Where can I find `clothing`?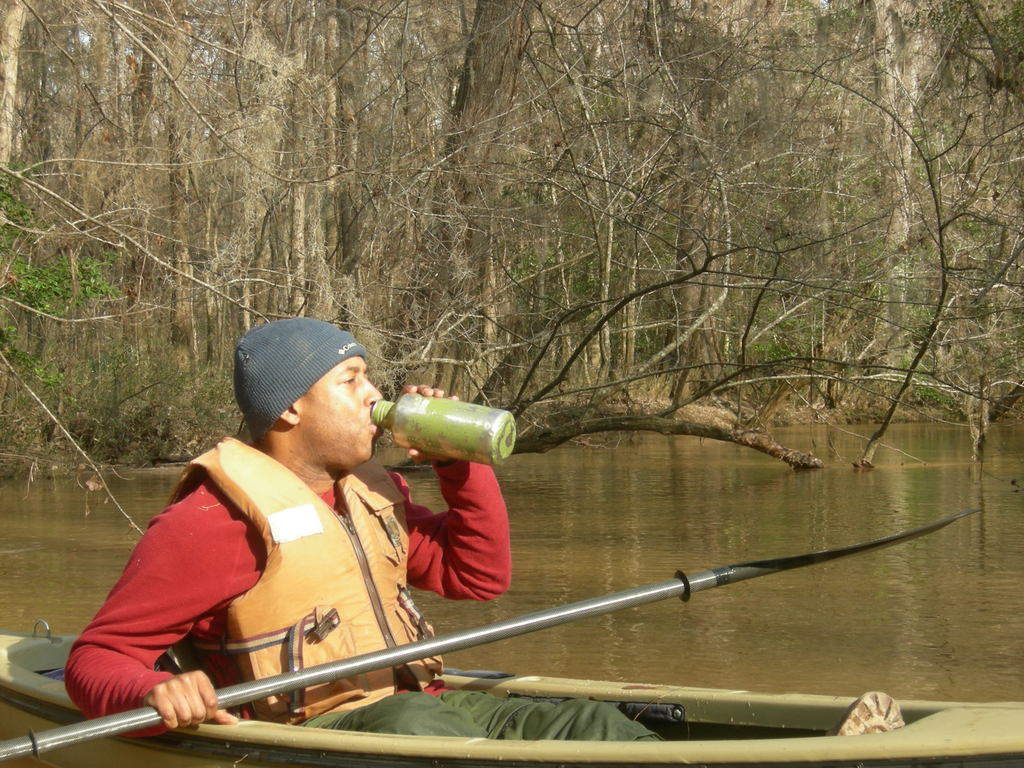
You can find it at x1=65, y1=435, x2=664, y2=738.
